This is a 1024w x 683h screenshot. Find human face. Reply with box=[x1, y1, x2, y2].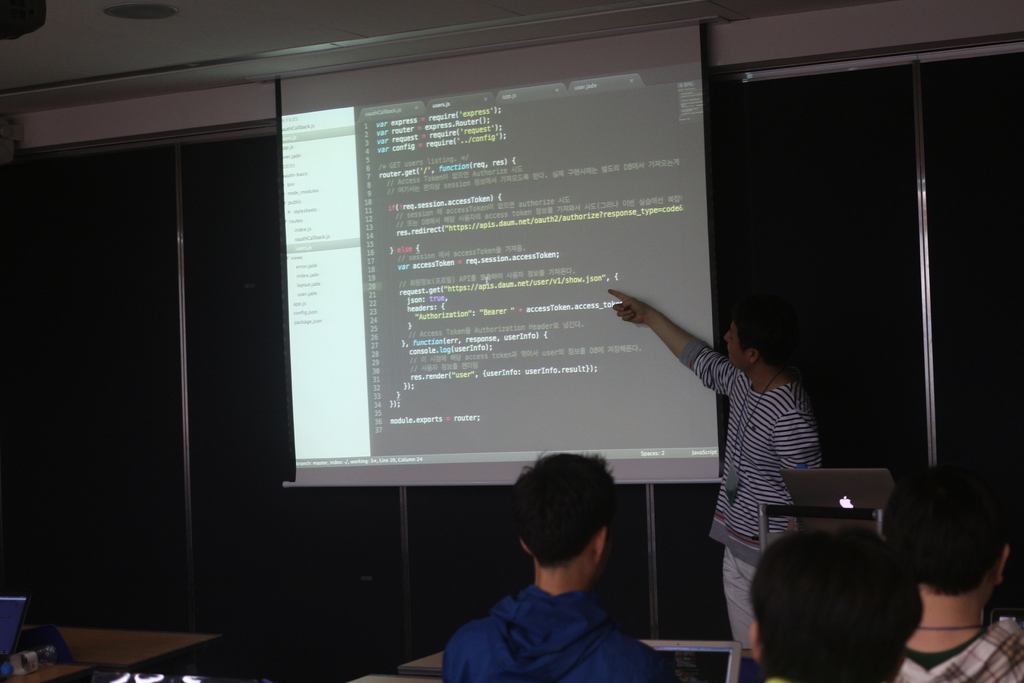
box=[721, 321, 749, 367].
